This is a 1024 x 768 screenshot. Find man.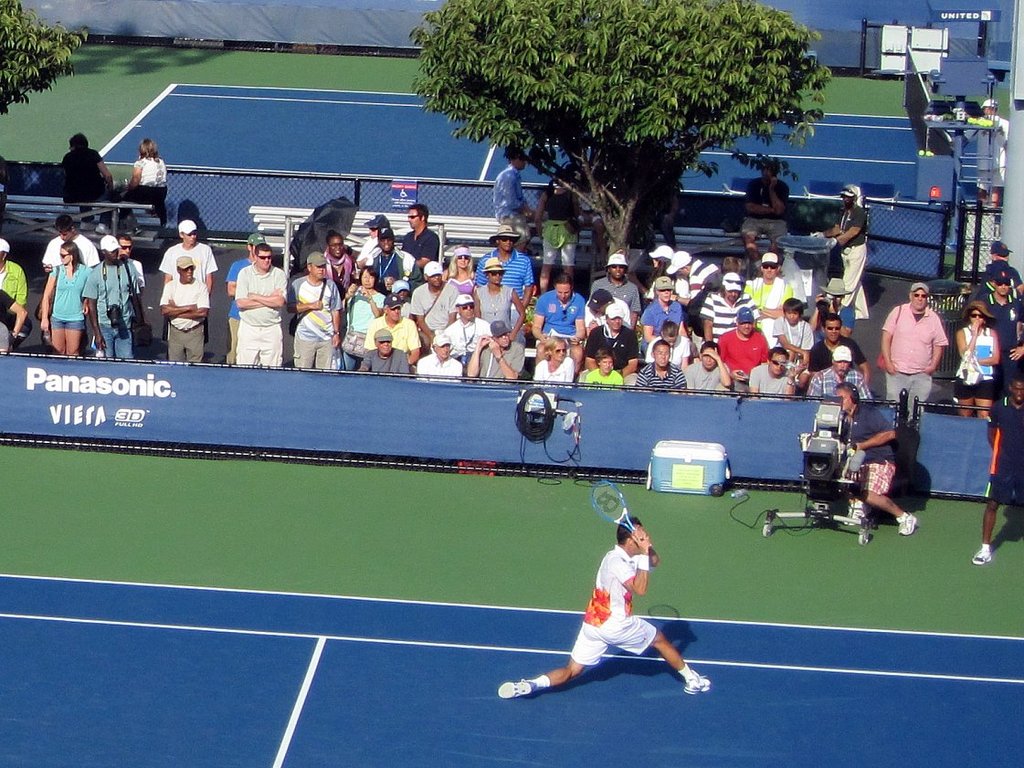
Bounding box: [62, 133, 116, 236].
